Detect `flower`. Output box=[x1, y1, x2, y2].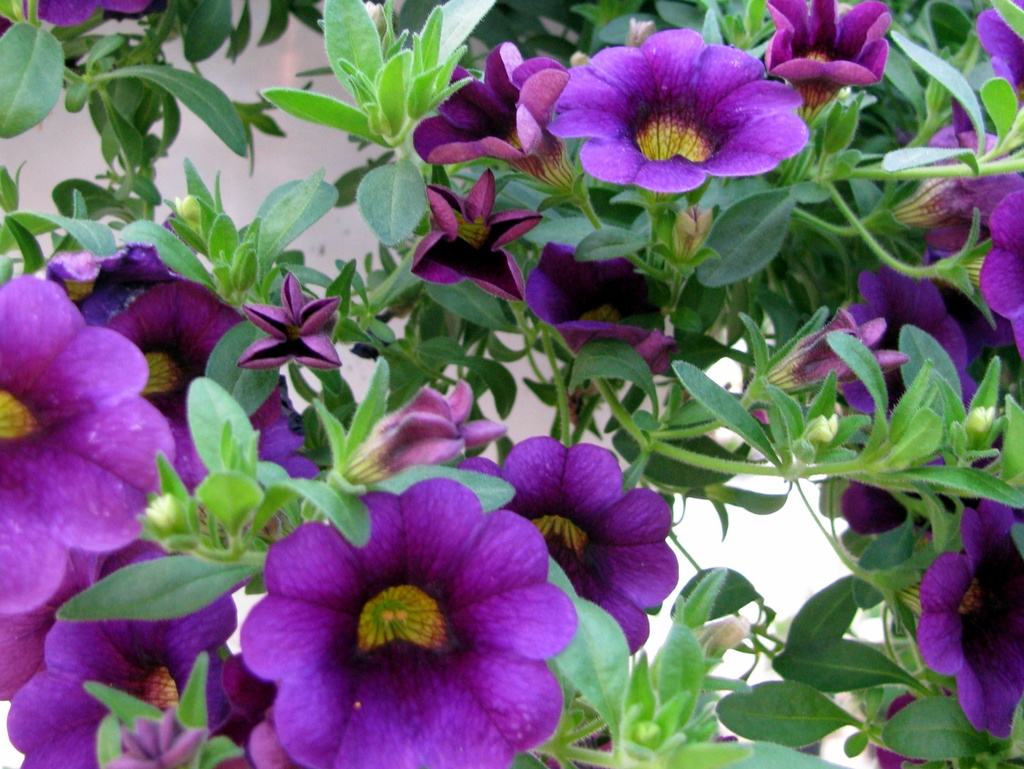
box=[763, 0, 888, 87].
